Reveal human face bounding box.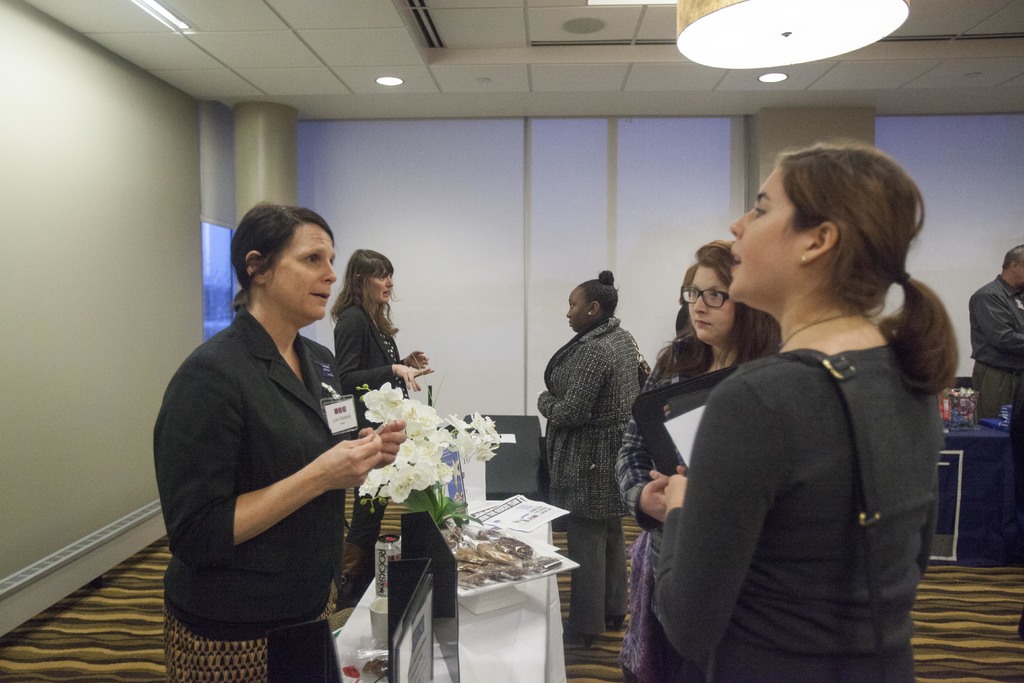
Revealed: 266 223 336 318.
